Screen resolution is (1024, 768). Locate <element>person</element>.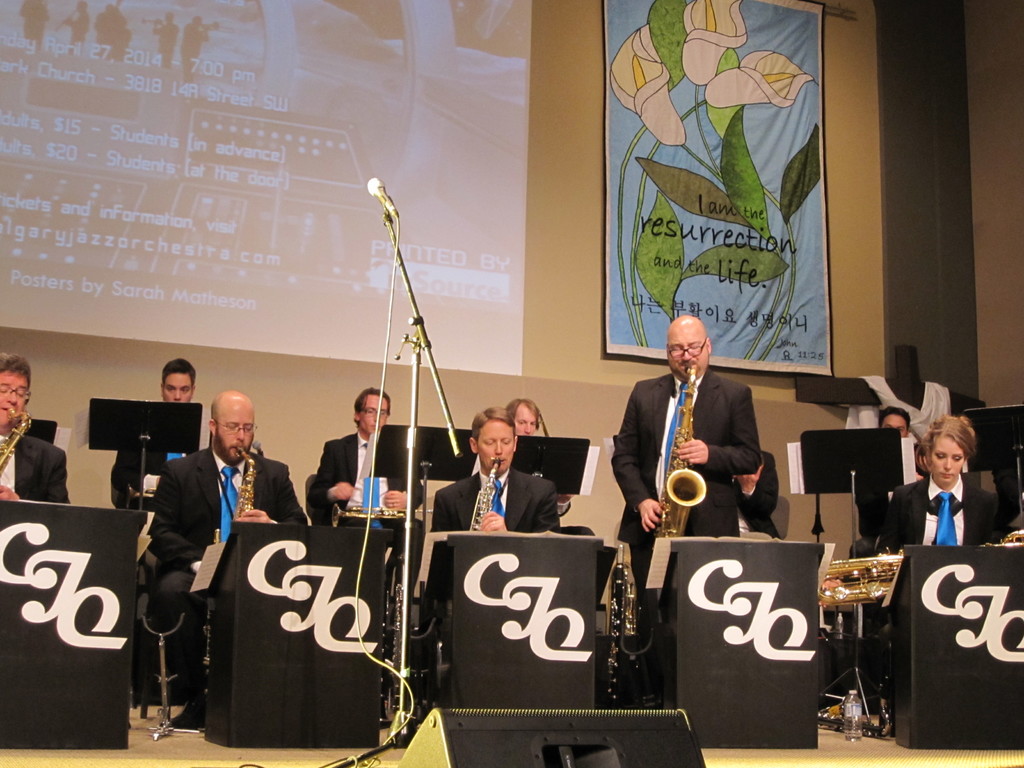
{"left": 866, "top": 408, "right": 927, "bottom": 538}.
